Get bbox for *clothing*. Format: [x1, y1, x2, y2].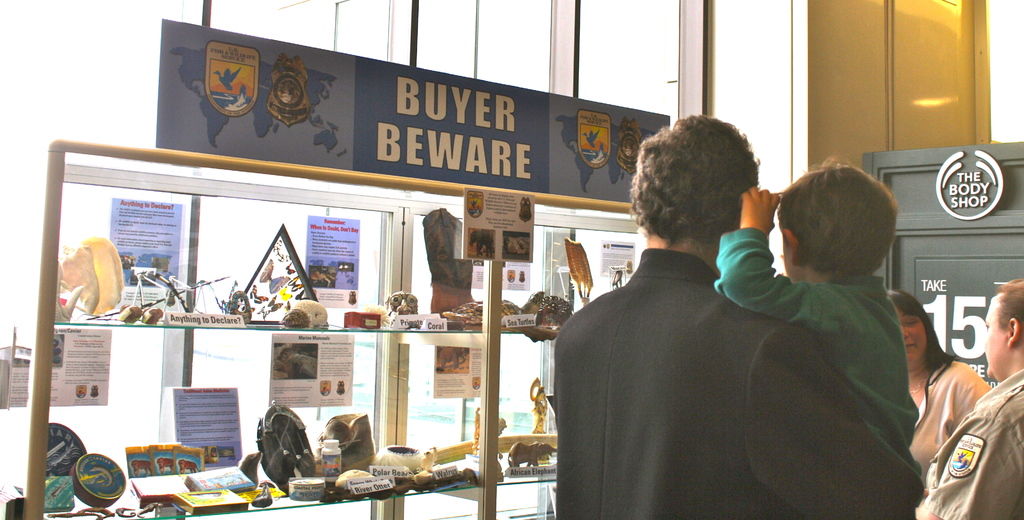
[548, 248, 927, 519].
